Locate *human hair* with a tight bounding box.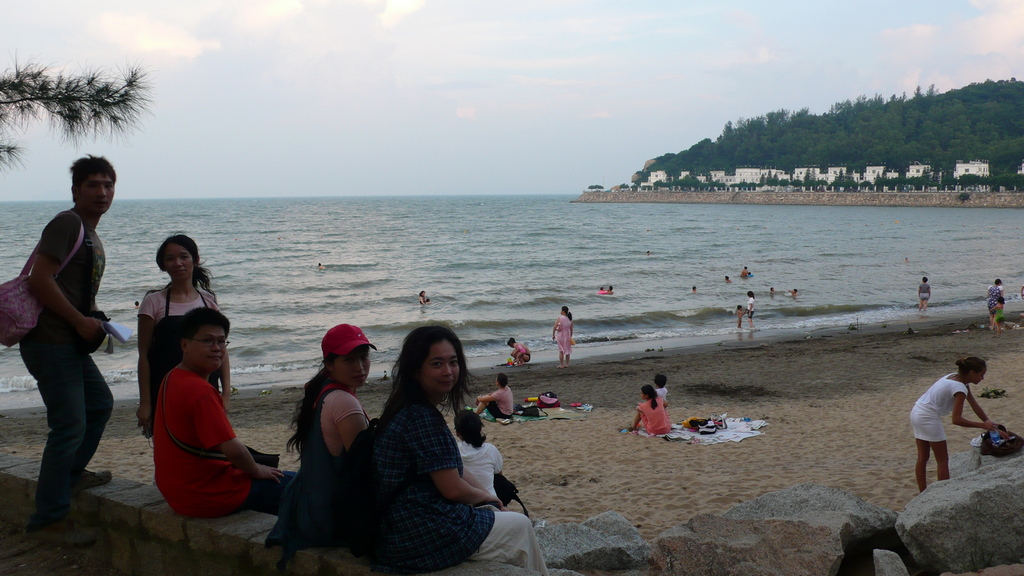
bbox=[497, 371, 508, 387].
